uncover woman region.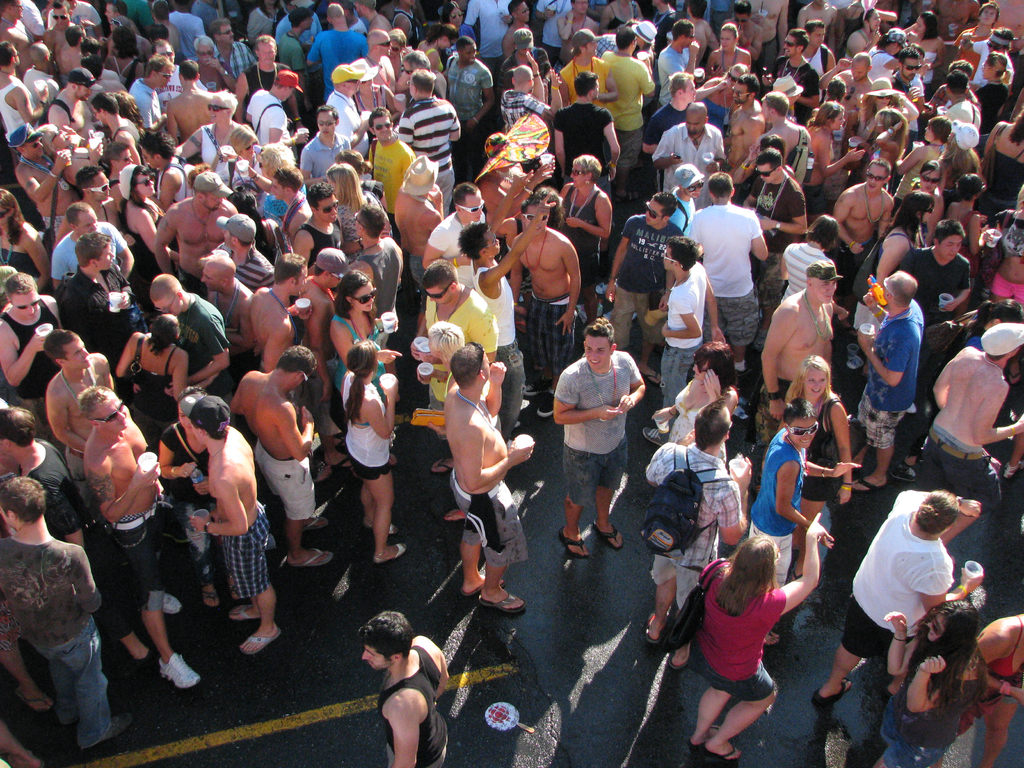
Uncovered: locate(109, 166, 175, 295).
